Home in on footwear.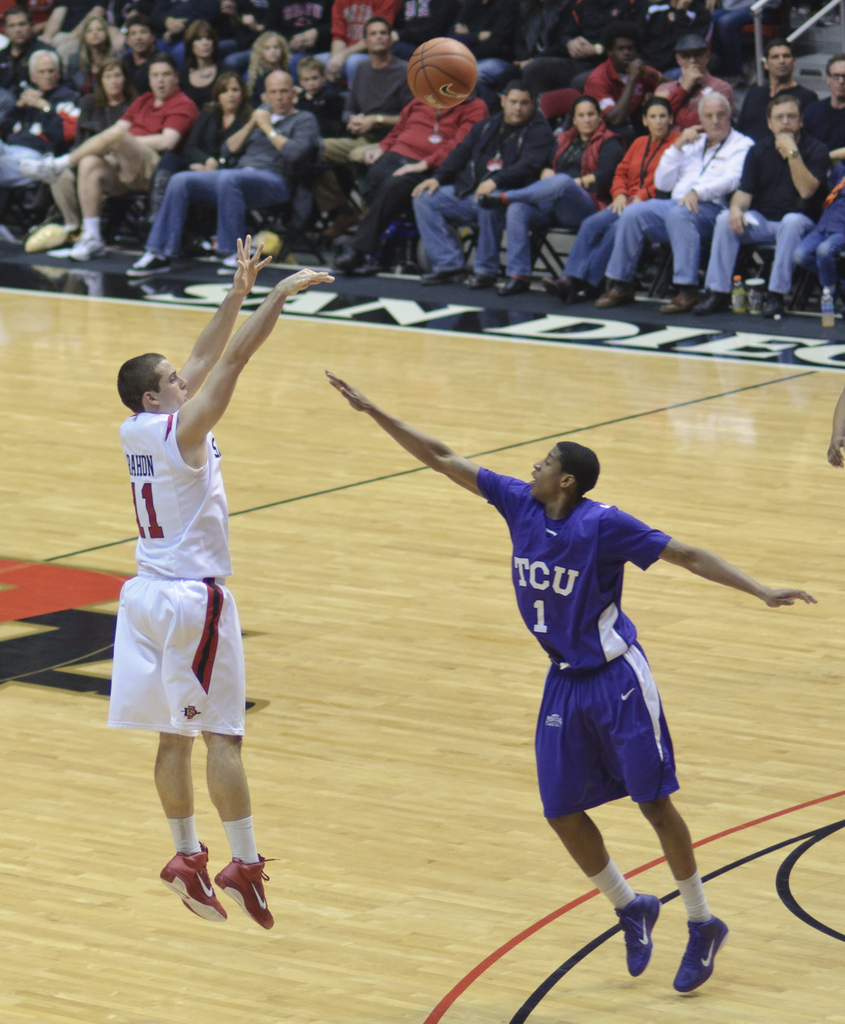
Homed in at select_region(538, 276, 584, 309).
